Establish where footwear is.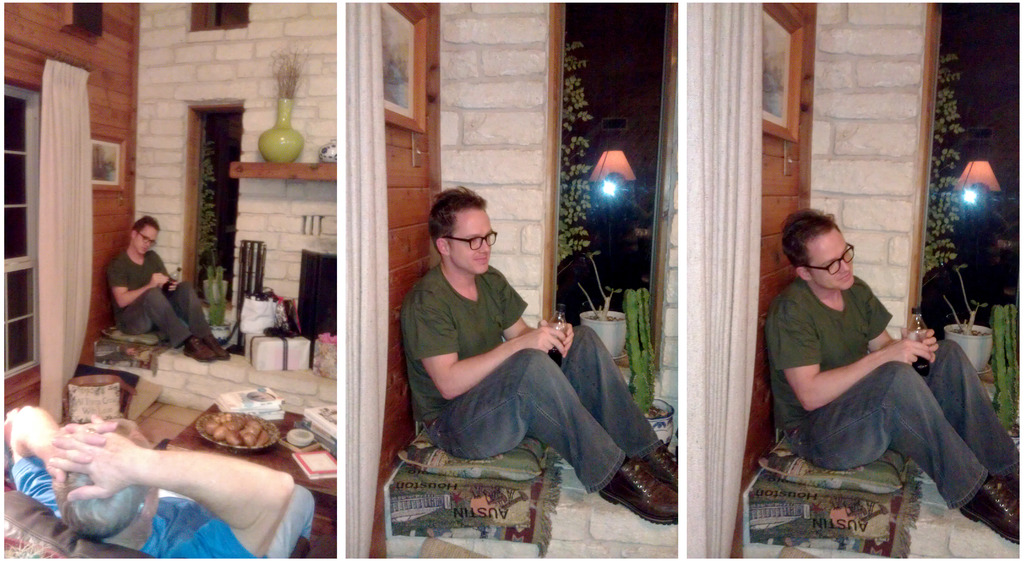
Established at (left=1002, top=473, right=1023, bottom=496).
